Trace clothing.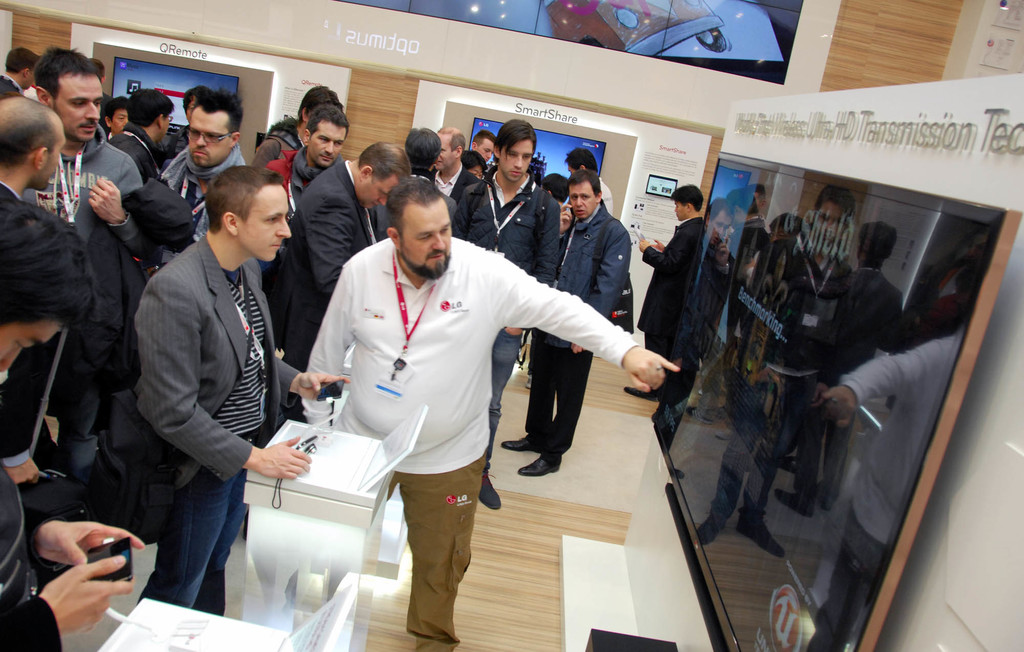
Traced to {"left": 529, "top": 197, "right": 631, "bottom": 462}.
